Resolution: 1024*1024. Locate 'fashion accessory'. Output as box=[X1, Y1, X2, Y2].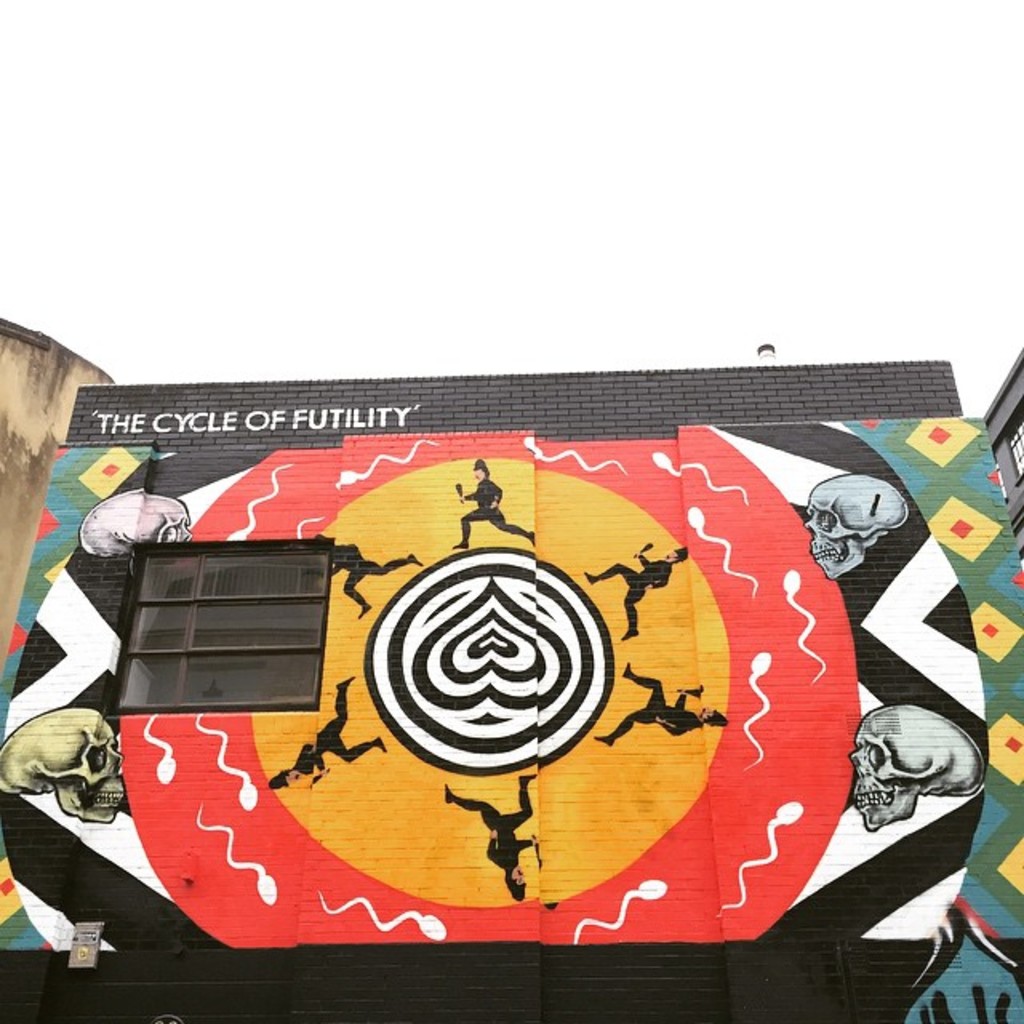
box=[370, 736, 390, 752].
